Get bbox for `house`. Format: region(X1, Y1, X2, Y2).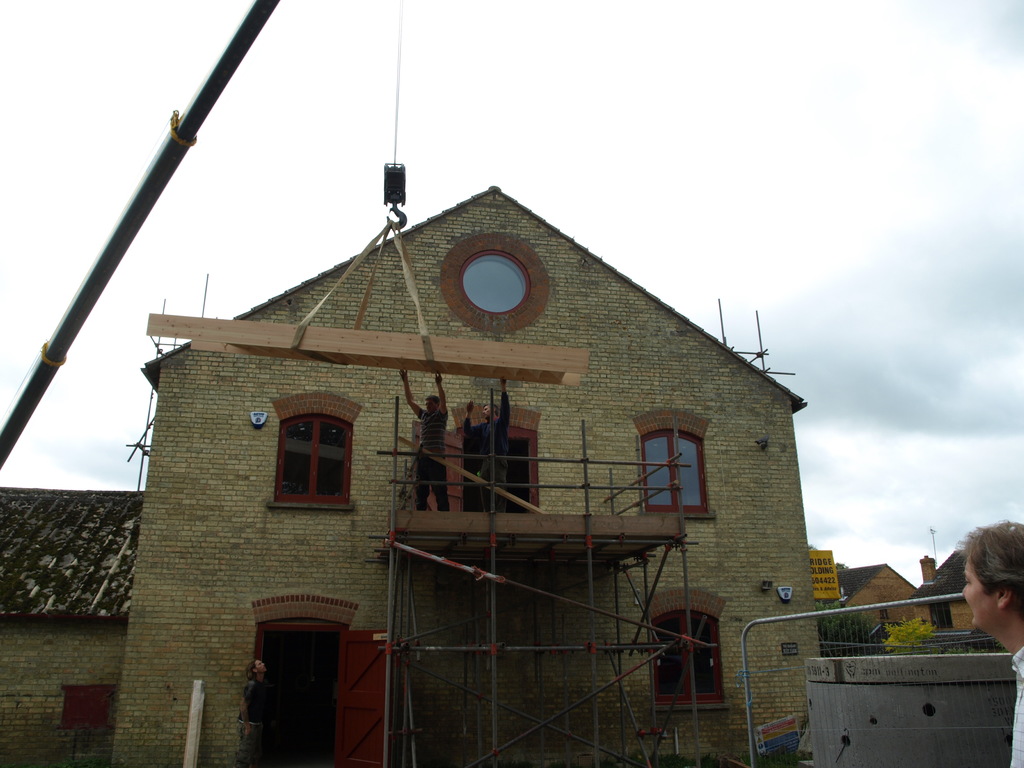
region(0, 188, 823, 767).
